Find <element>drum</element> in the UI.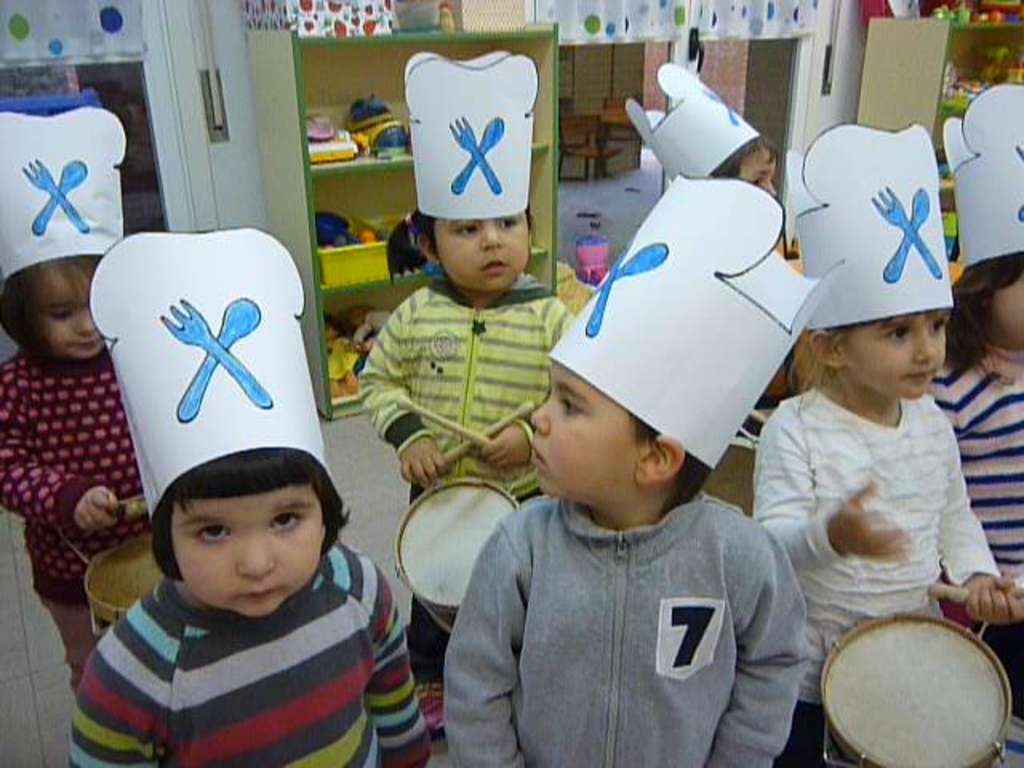
UI element at <box>390,477,520,632</box>.
